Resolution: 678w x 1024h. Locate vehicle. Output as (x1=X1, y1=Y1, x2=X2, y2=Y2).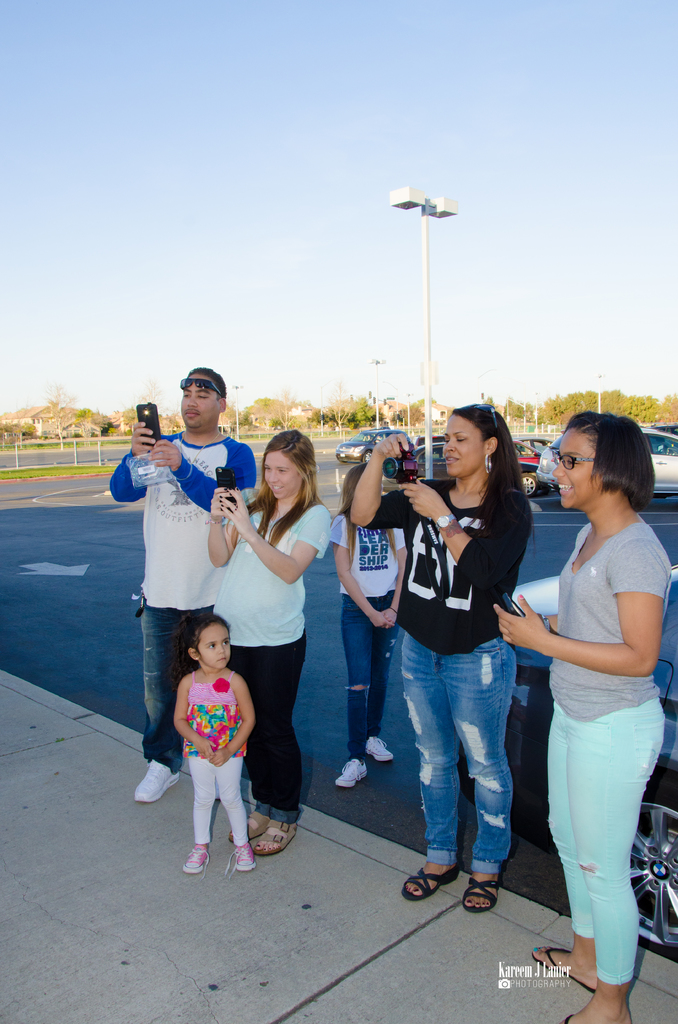
(x1=335, y1=433, x2=409, y2=467).
